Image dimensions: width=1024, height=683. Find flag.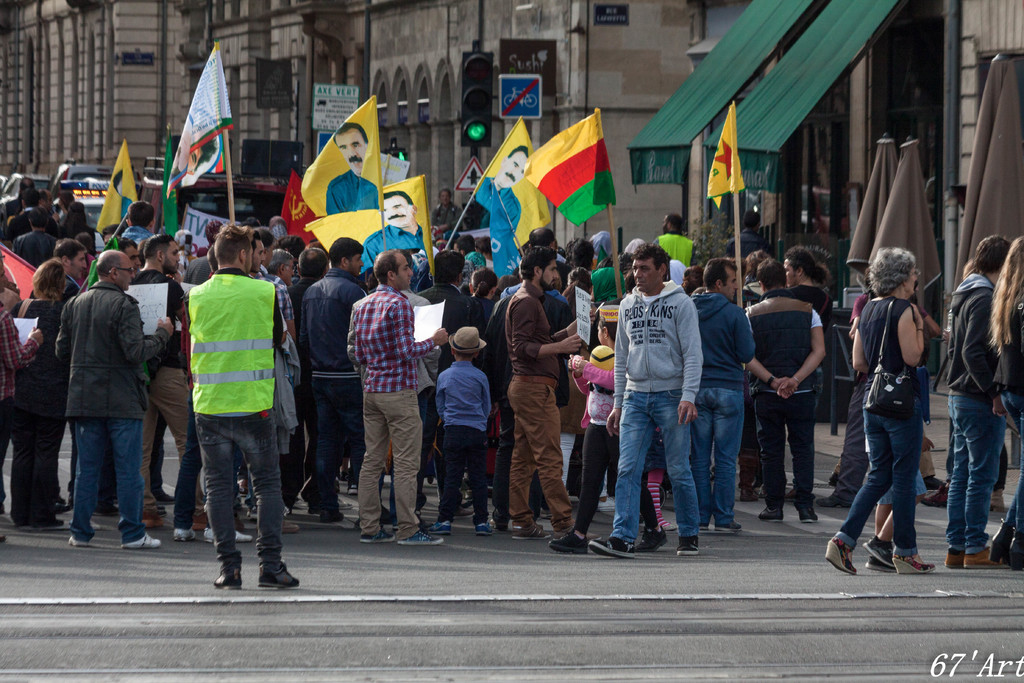
(92,139,138,250).
